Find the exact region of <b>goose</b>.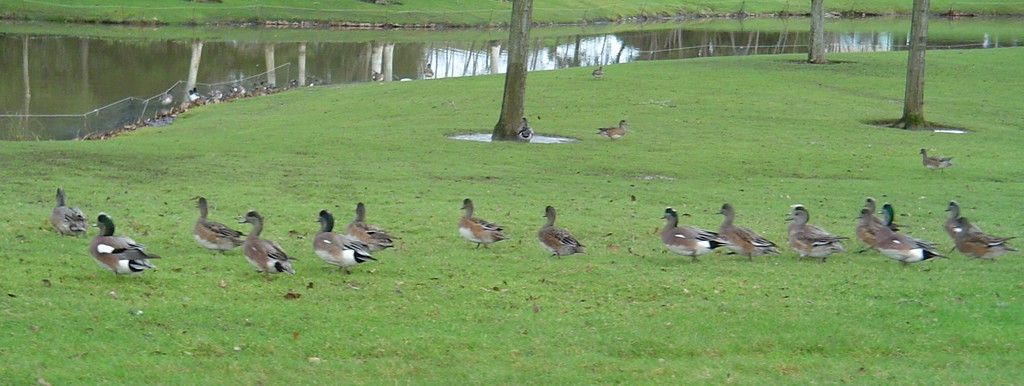
Exact region: left=604, top=113, right=626, bottom=144.
